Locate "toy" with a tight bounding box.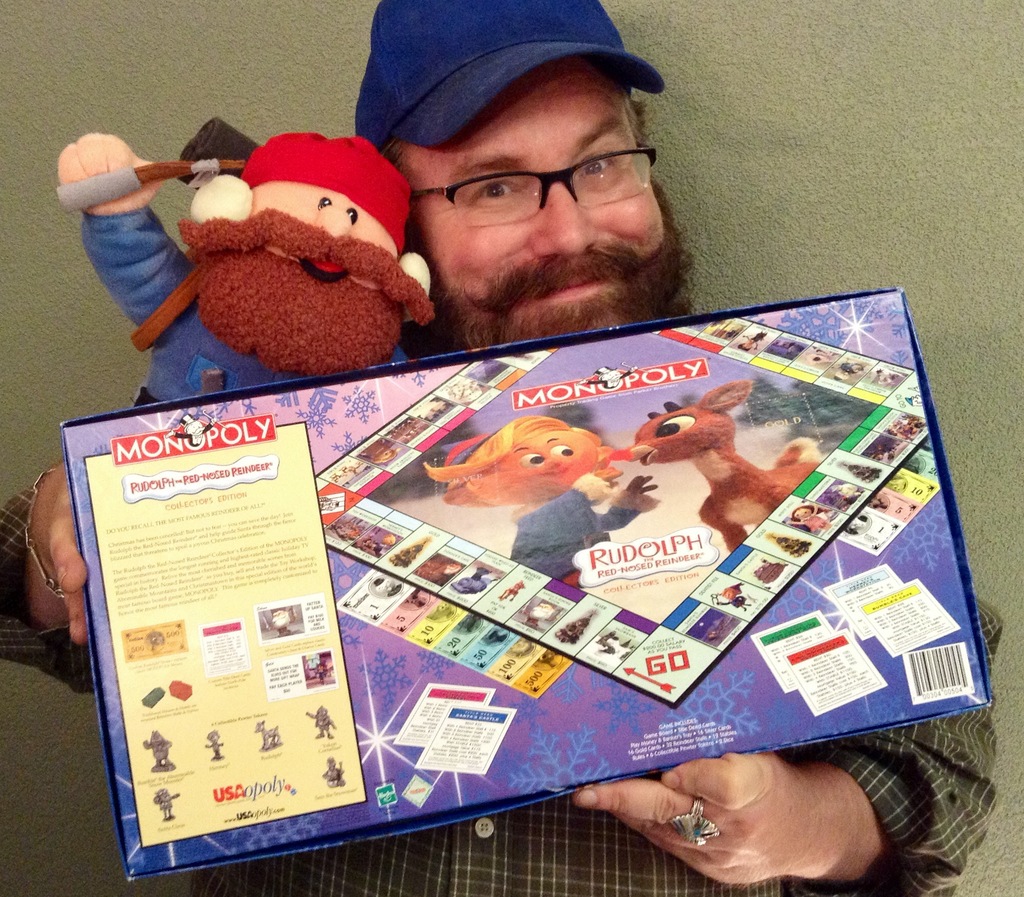
box(199, 730, 223, 770).
